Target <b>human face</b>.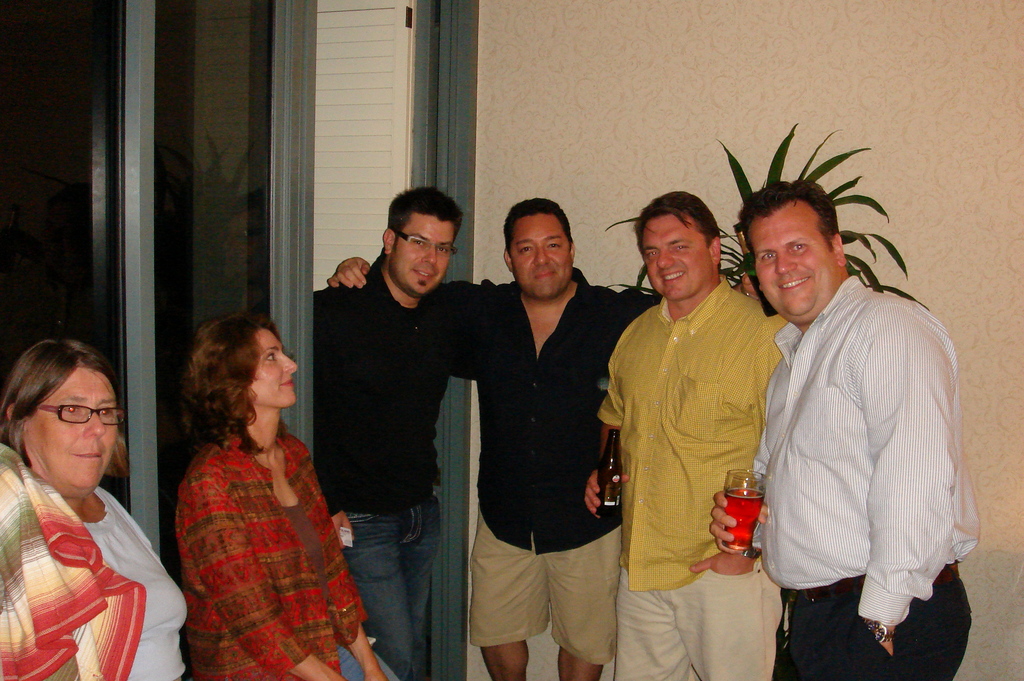
Target region: detection(639, 209, 714, 301).
